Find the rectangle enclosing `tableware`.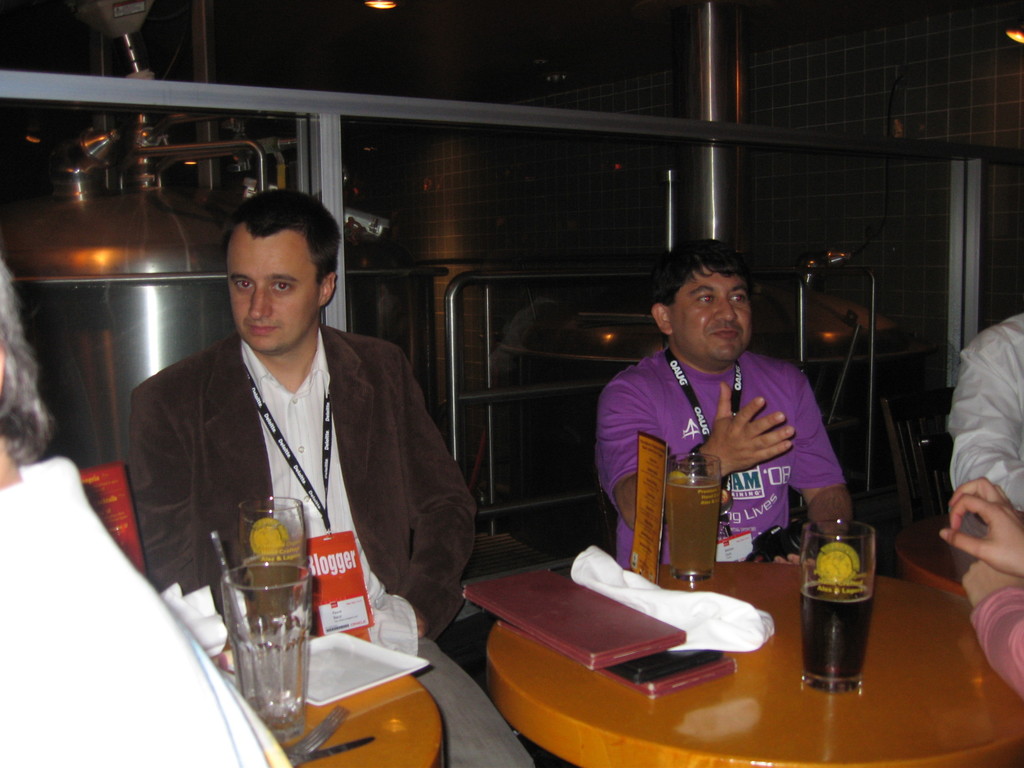
[211,529,273,705].
